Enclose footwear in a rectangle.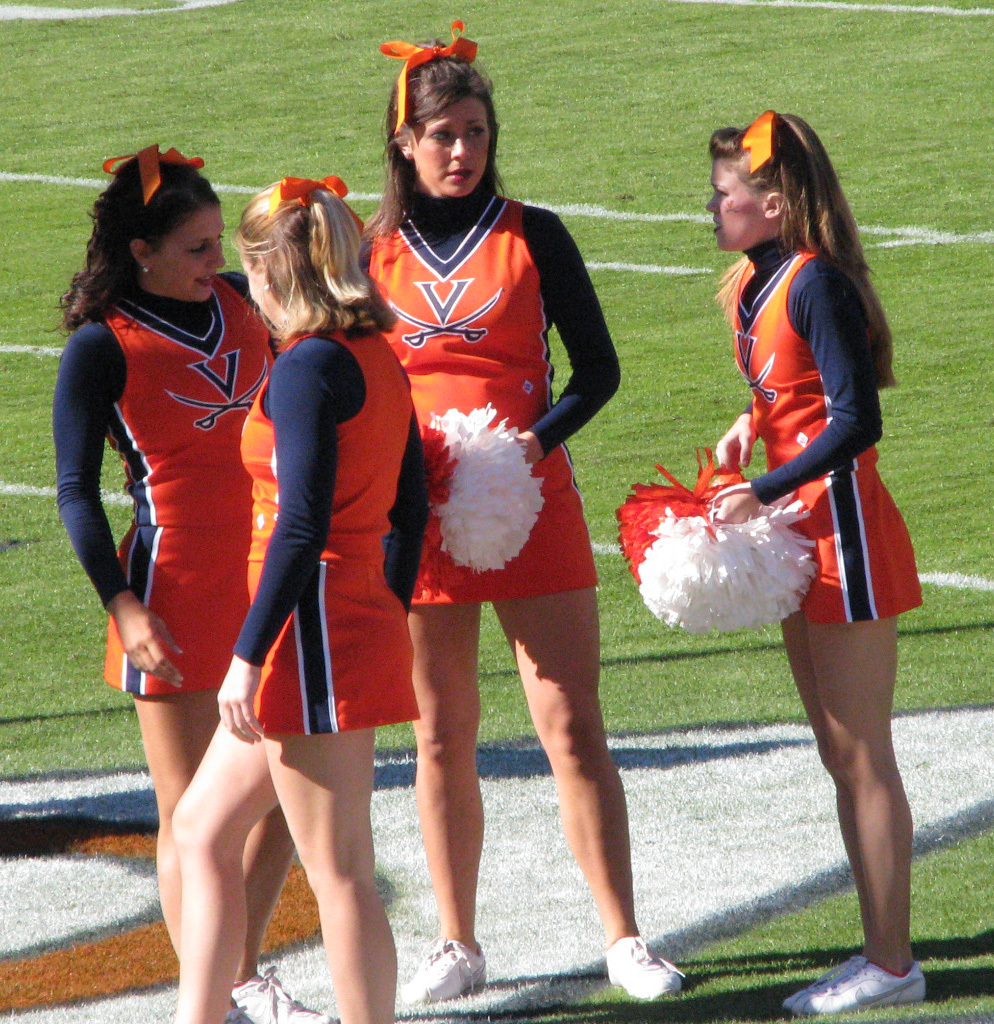
595:937:675:1001.
